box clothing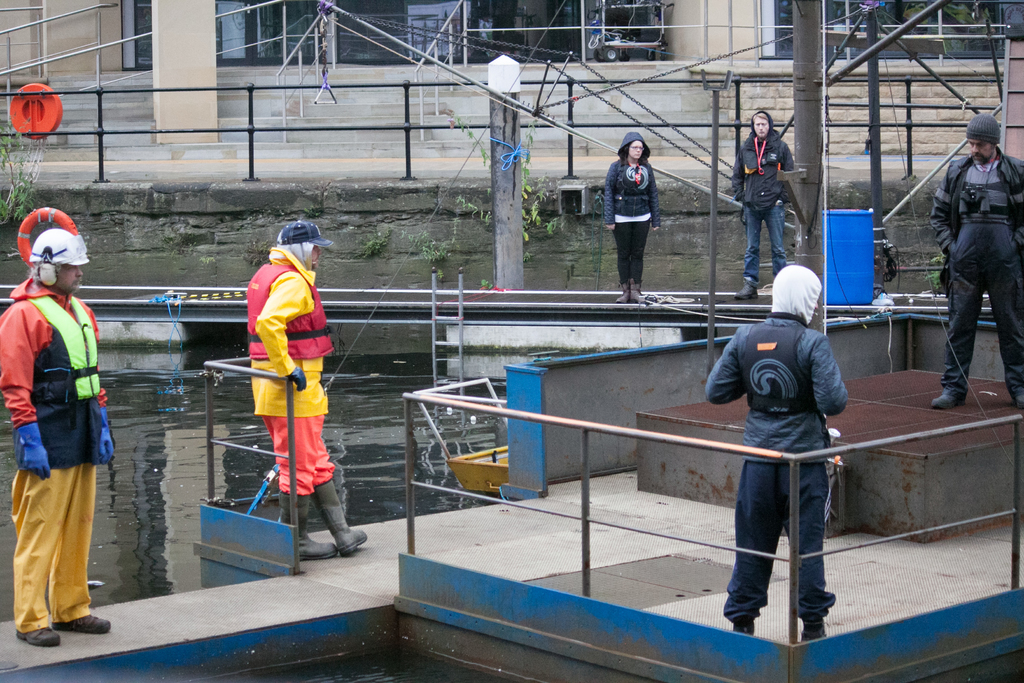
{"left": 735, "top": 110, "right": 794, "bottom": 277}
